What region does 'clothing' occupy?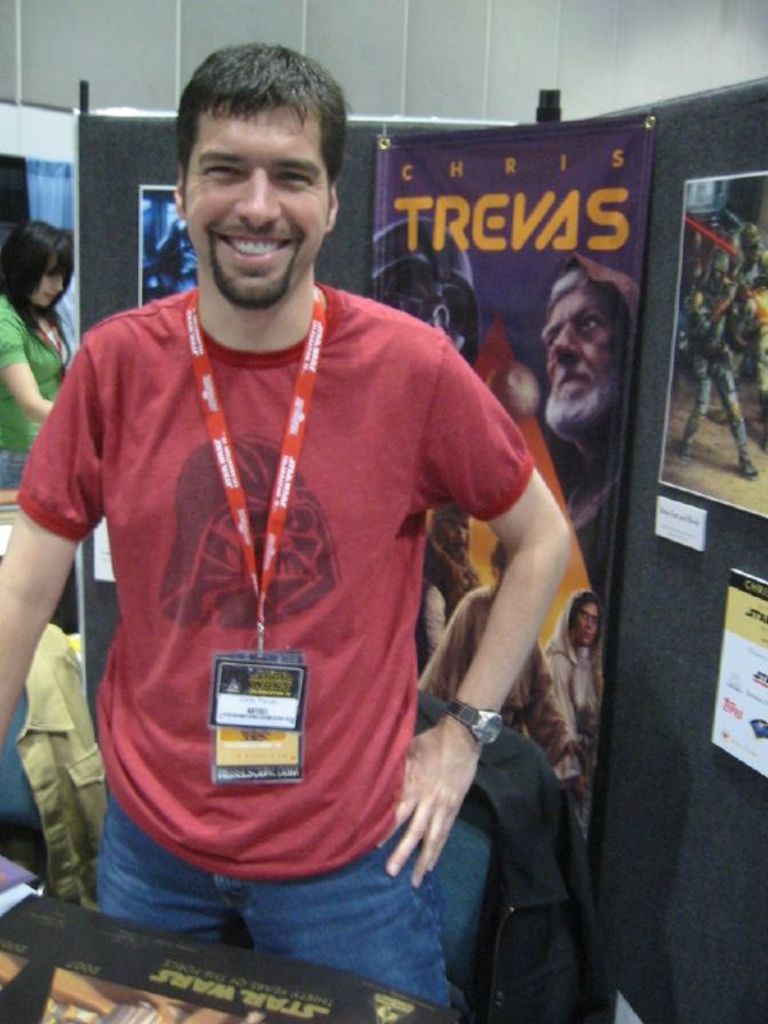
741:252:767:412.
